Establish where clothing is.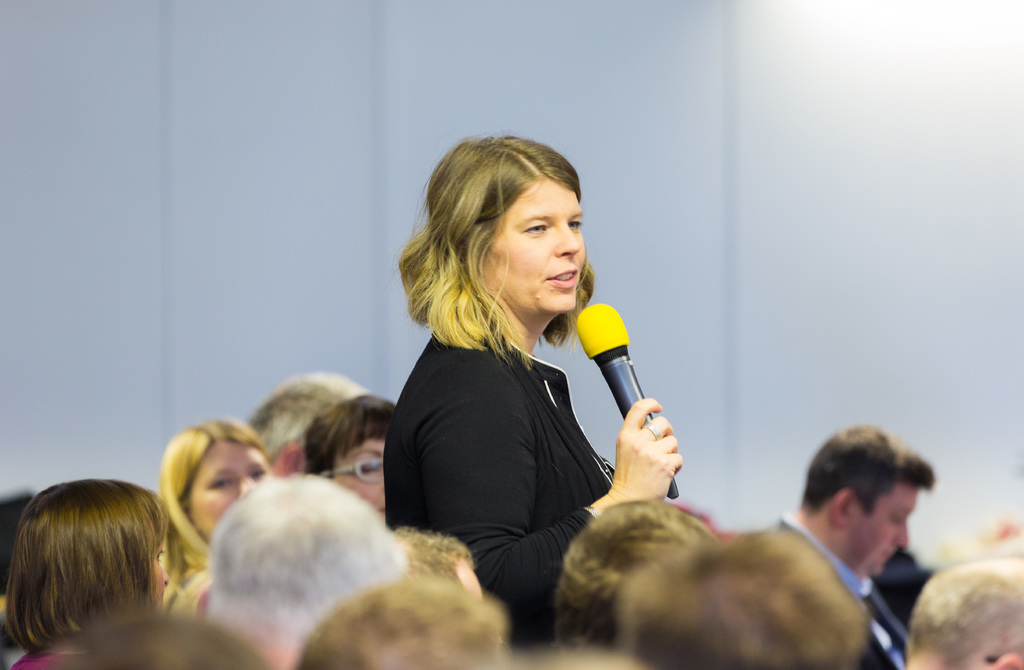
Established at [775,514,905,669].
